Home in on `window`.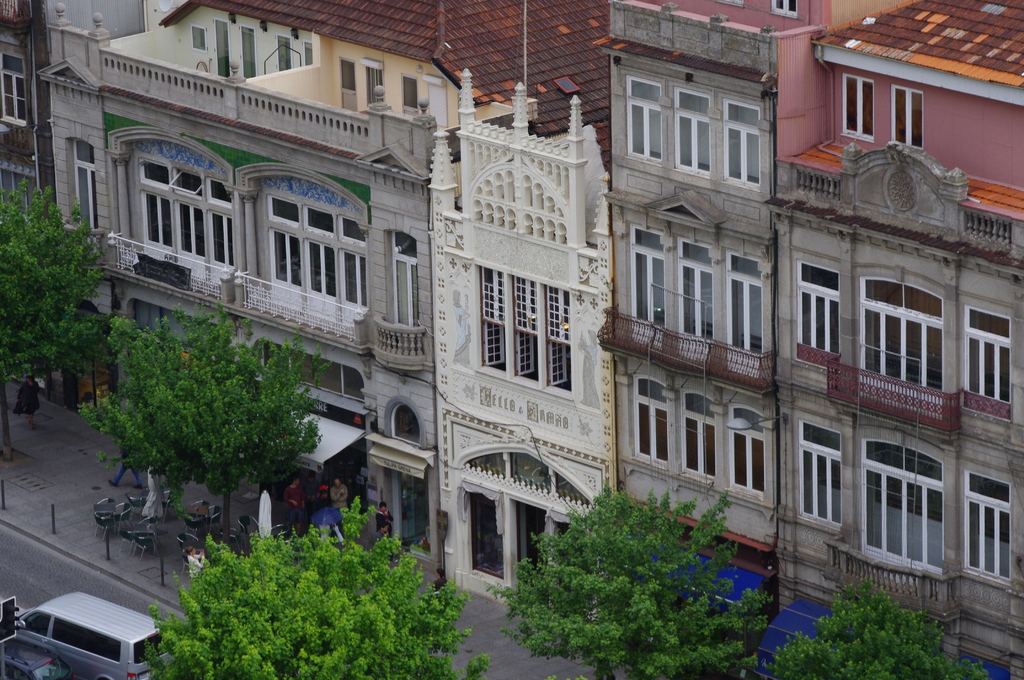
Homed in at pyautogui.locateOnScreen(771, 0, 795, 14).
